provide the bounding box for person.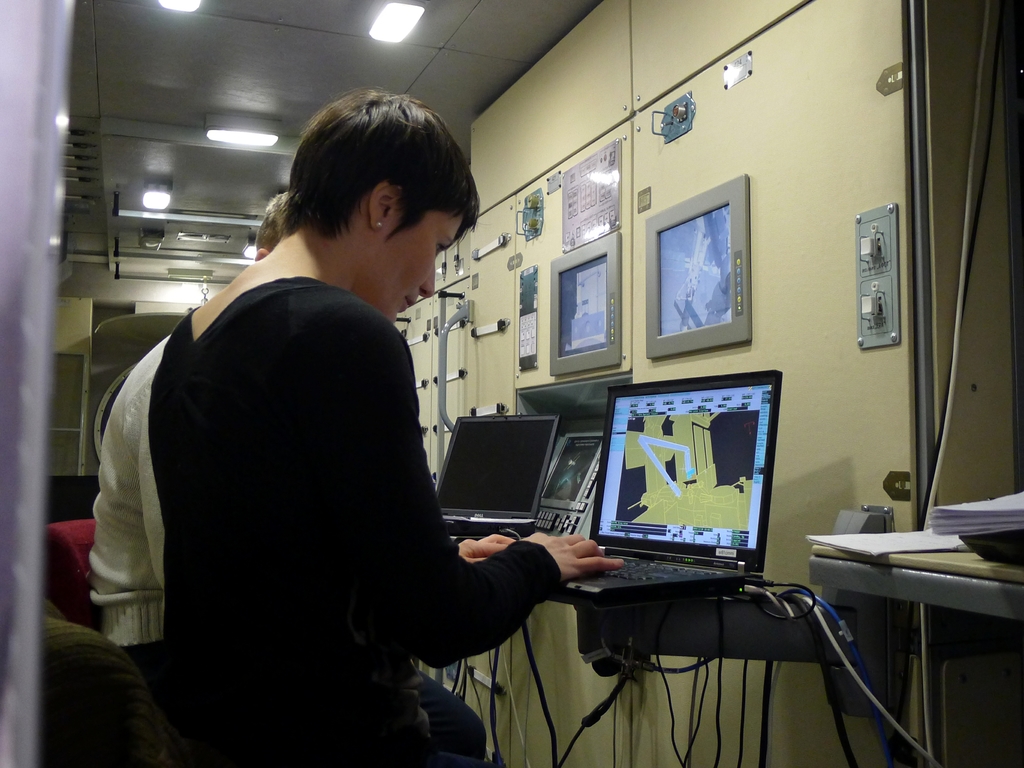
left=80, top=192, right=487, bottom=767.
